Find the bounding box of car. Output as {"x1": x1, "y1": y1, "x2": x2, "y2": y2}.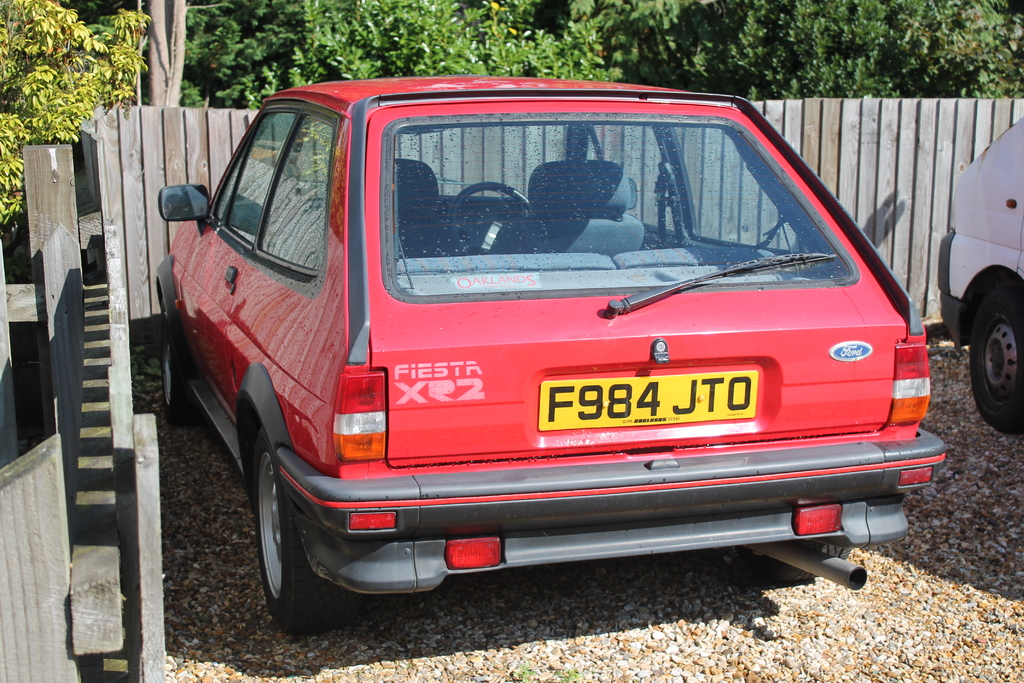
{"x1": 946, "y1": 119, "x2": 1023, "y2": 443}.
